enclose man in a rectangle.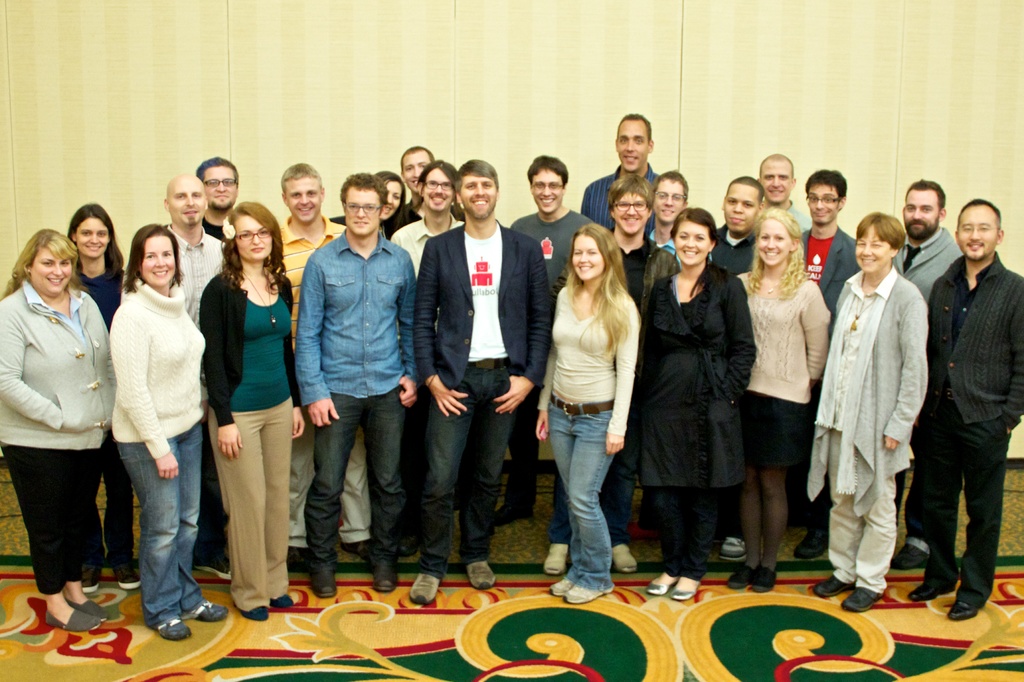
<region>610, 170, 683, 307</region>.
